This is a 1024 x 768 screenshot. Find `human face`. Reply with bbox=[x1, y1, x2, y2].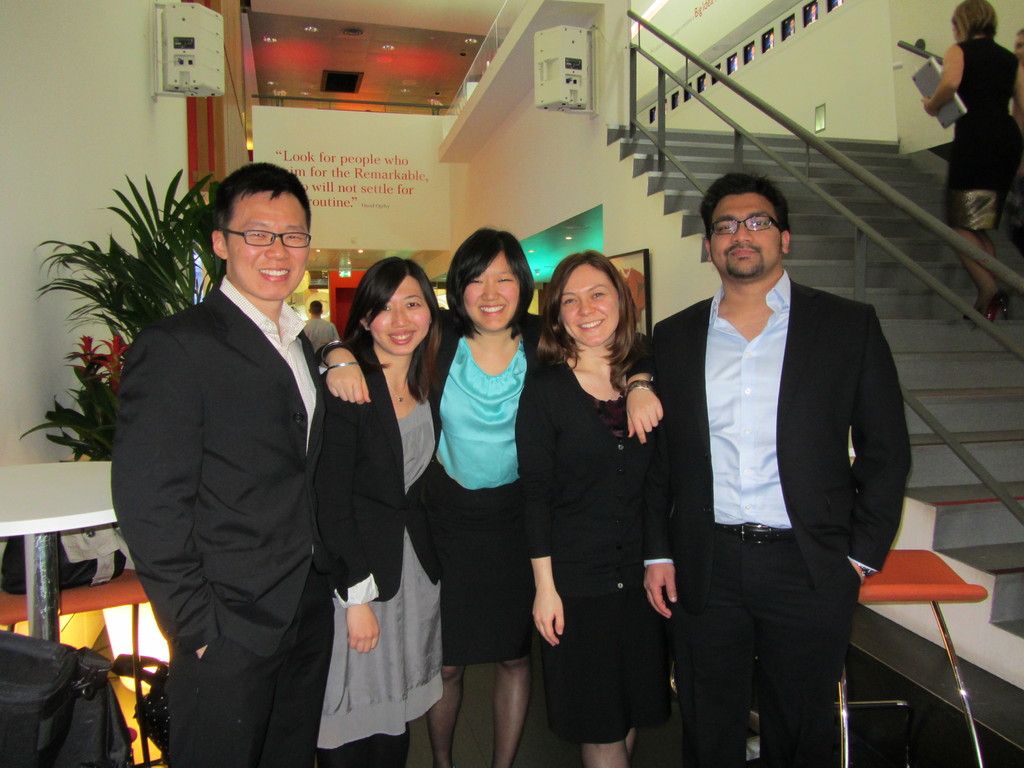
bbox=[561, 263, 620, 345].
